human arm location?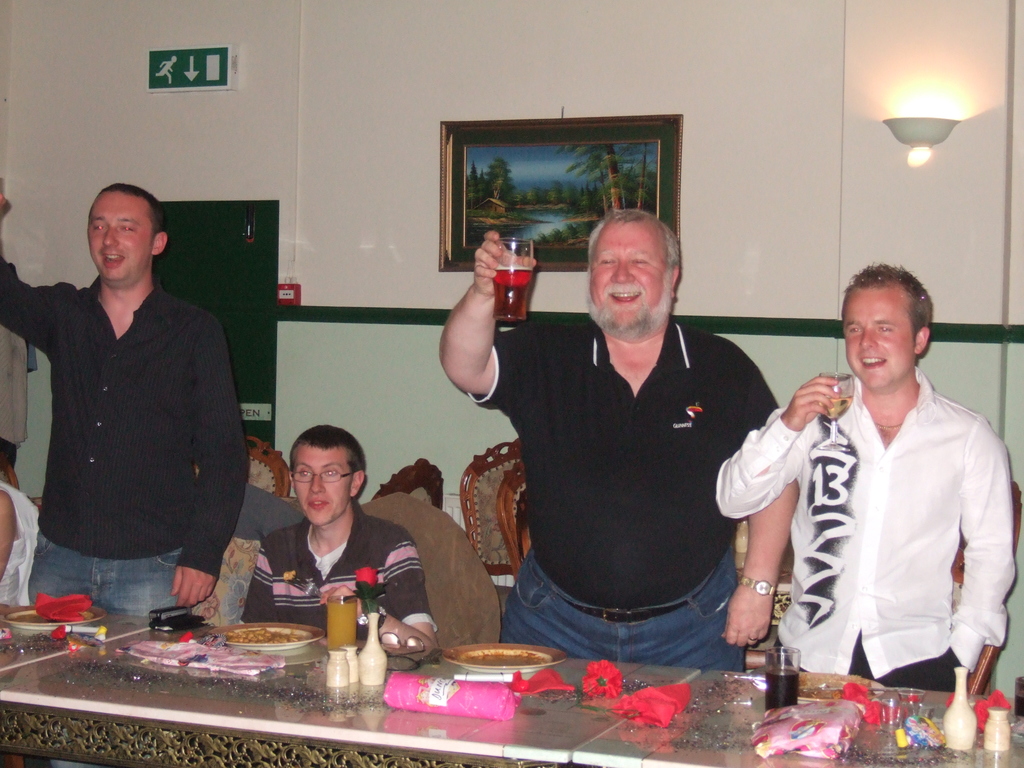
[left=0, top=181, right=72, bottom=351]
